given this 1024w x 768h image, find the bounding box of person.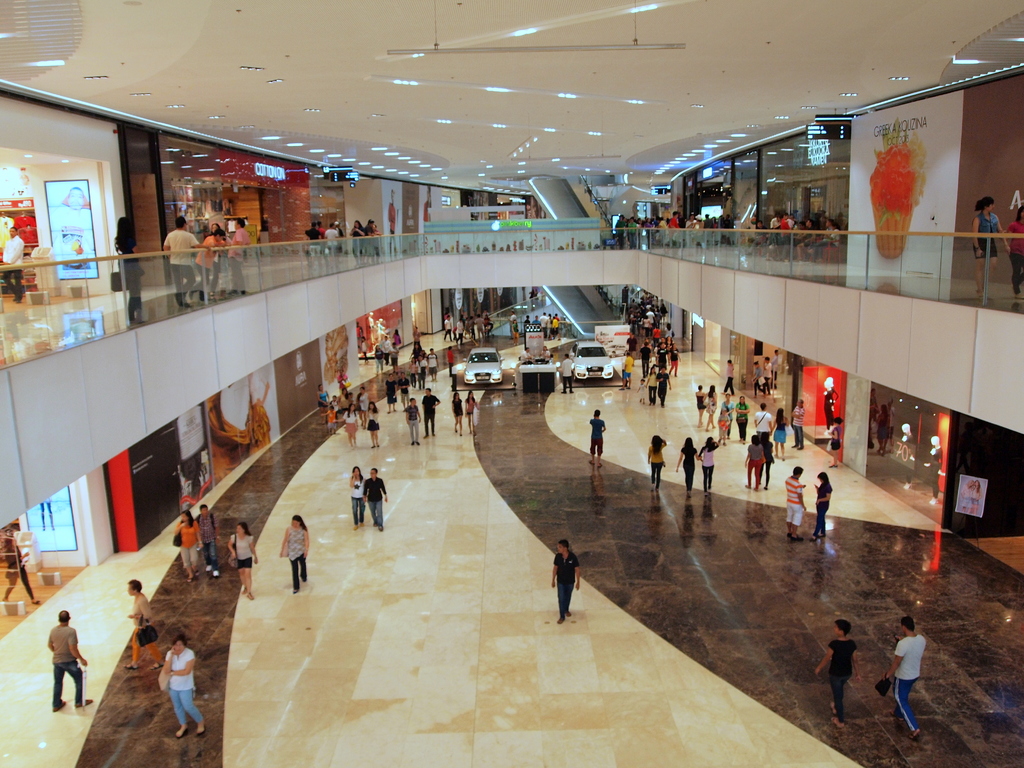
l=333, t=403, r=357, b=446.
